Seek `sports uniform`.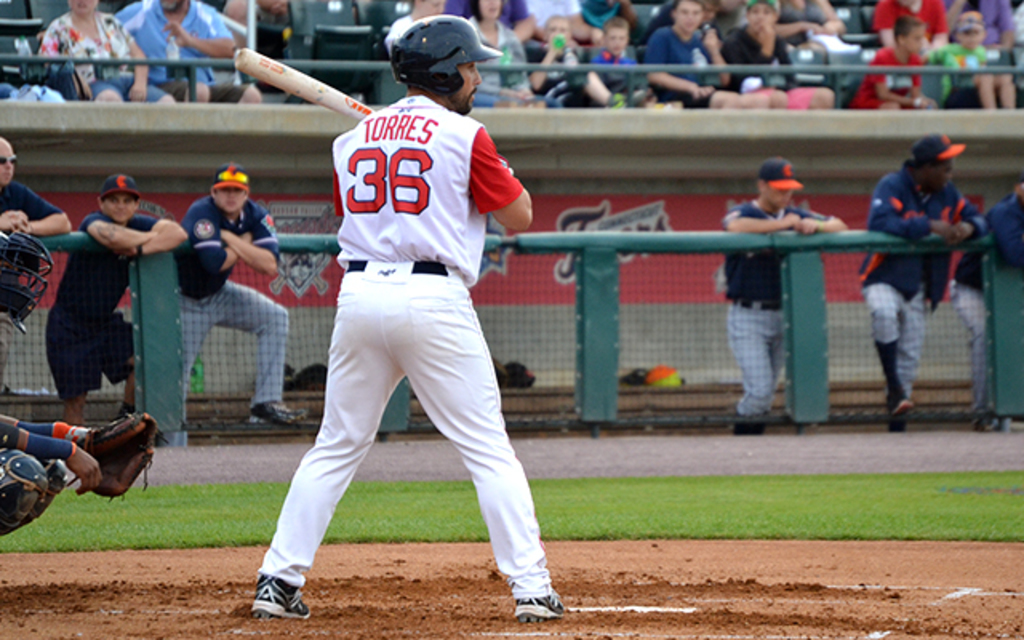
38/202/178/384.
